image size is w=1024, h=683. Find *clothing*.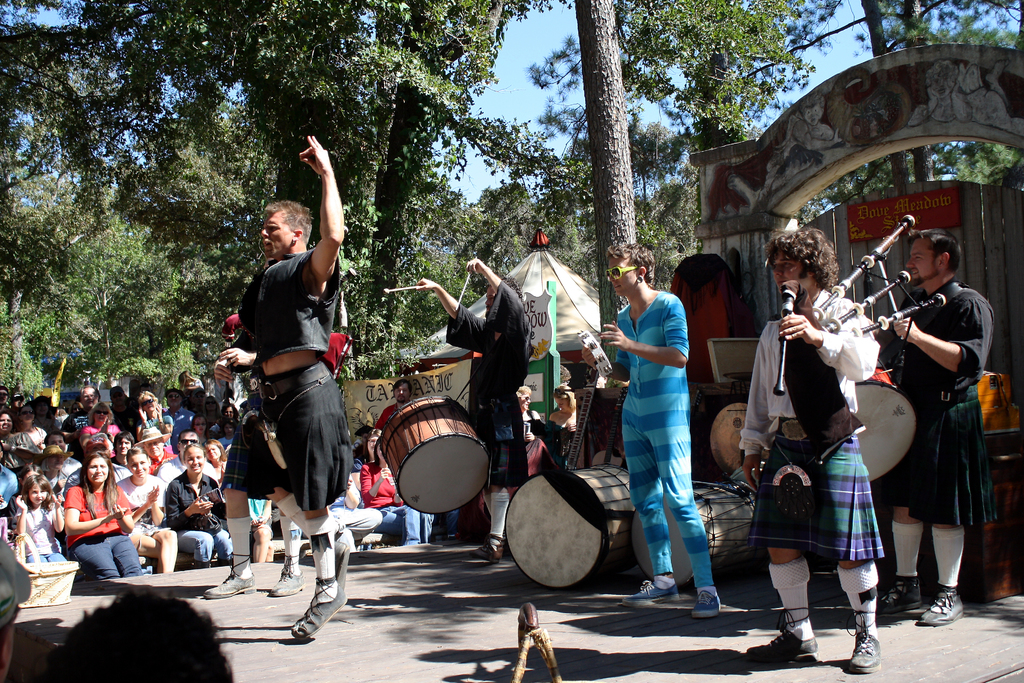
x1=221 y1=327 x2=348 y2=501.
